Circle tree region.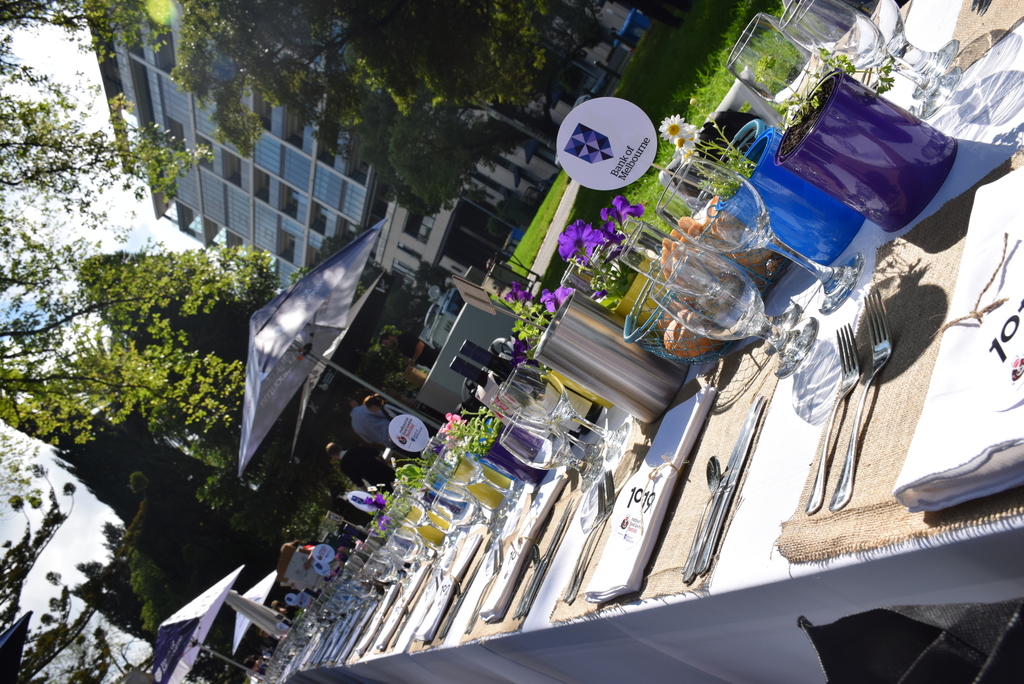
Region: (328,292,416,431).
